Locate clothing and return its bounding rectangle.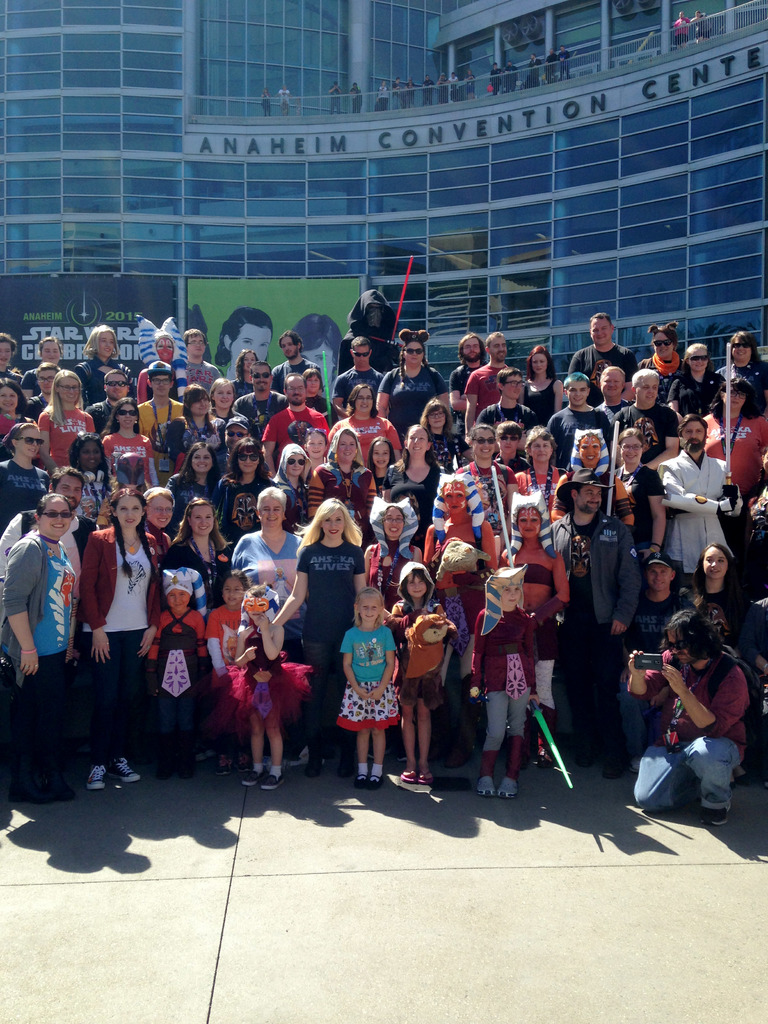
box=[700, 602, 761, 621].
